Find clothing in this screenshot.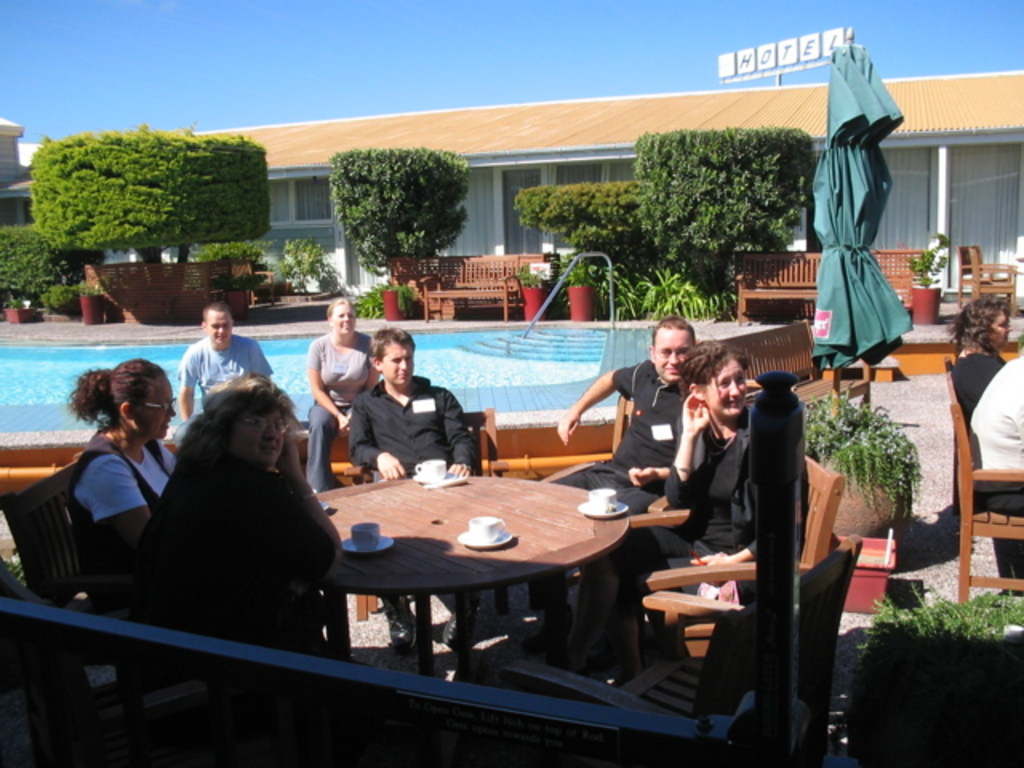
The bounding box for clothing is l=965, t=350, r=1022, b=522.
